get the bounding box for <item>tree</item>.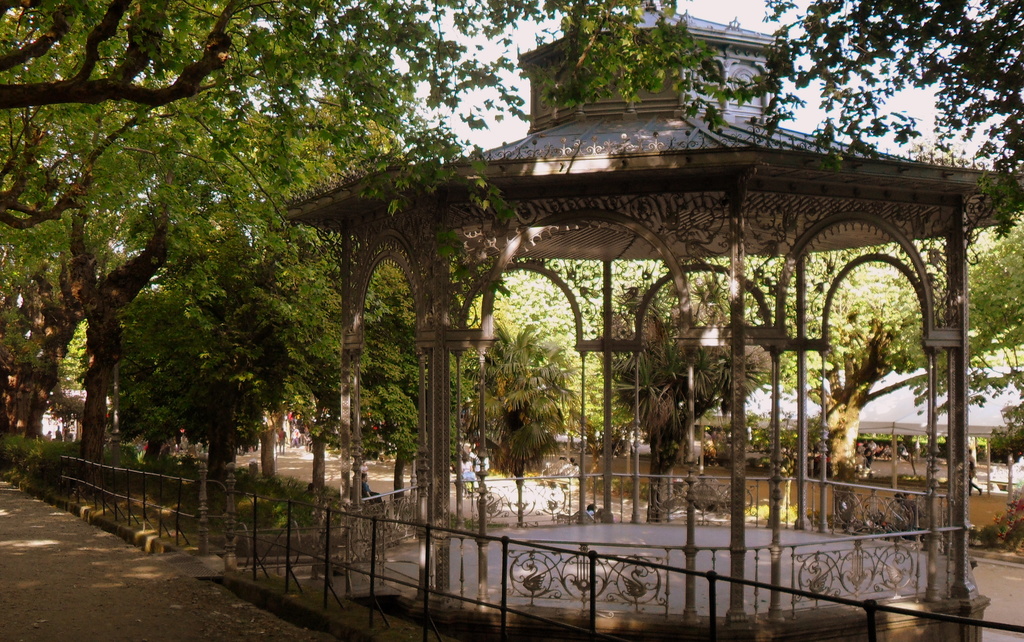
x1=0 y1=0 x2=739 y2=238.
